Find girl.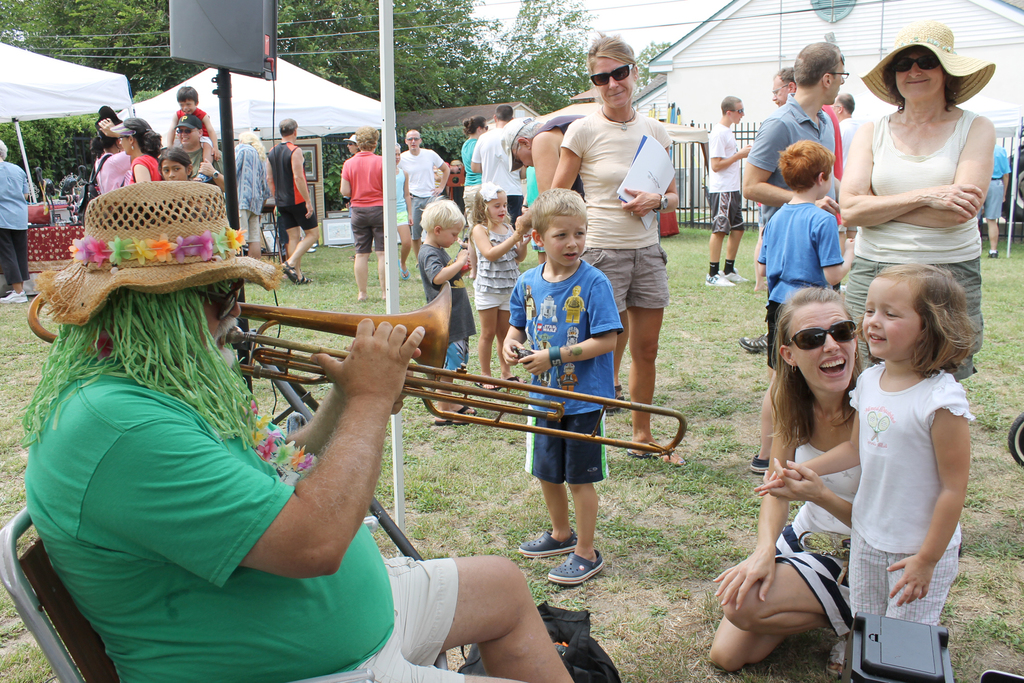
Rect(467, 182, 532, 390).
